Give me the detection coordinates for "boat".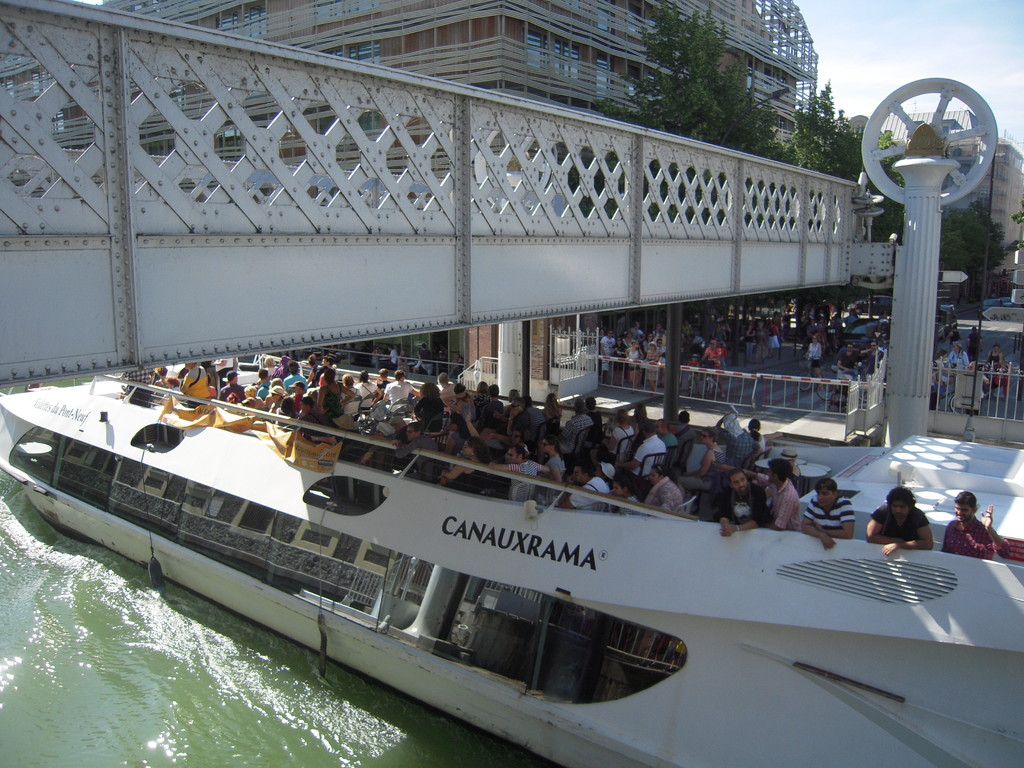
bbox=(13, 306, 1004, 734).
